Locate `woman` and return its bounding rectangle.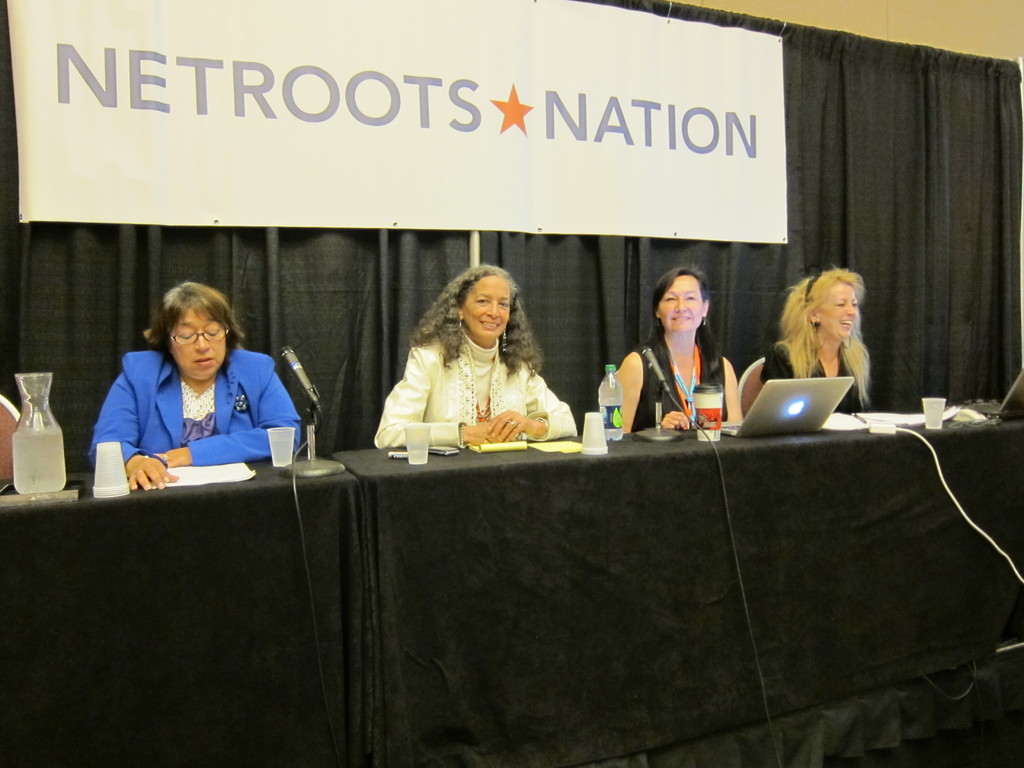
<box>88,275,312,495</box>.
